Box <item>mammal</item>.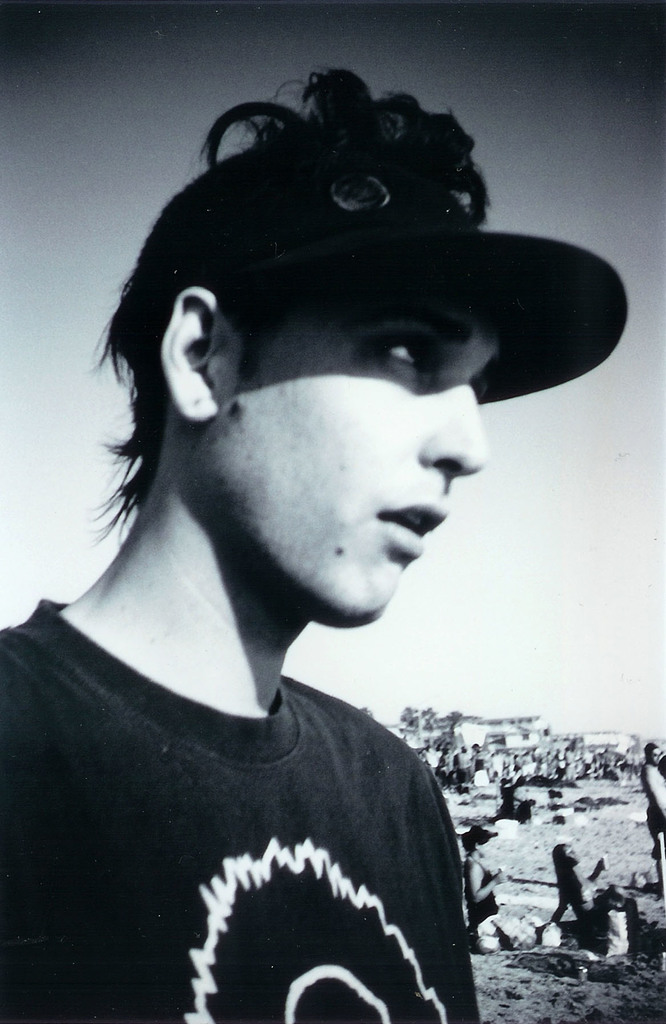
553 838 640 947.
